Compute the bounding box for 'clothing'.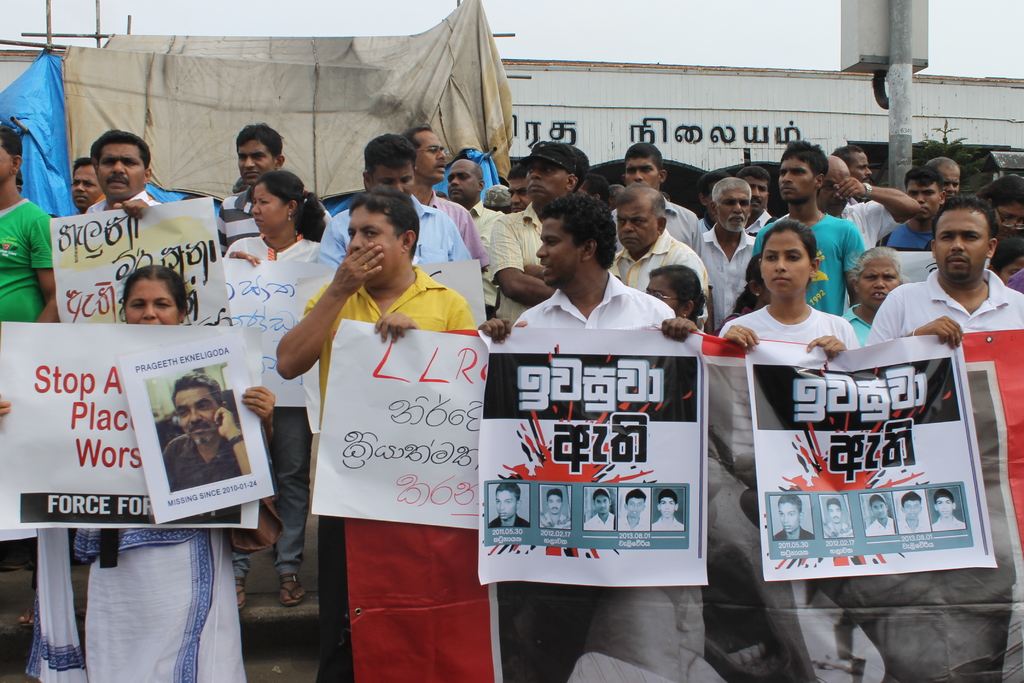
Rect(930, 511, 964, 530).
